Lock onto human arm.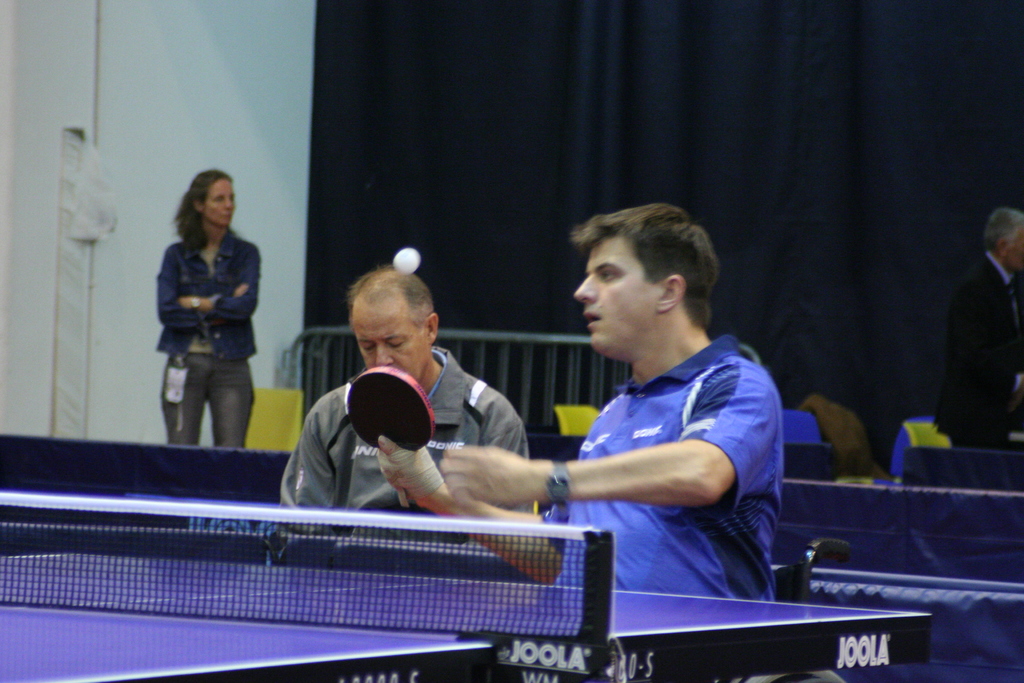
Locked: <region>986, 266, 1023, 391</region>.
